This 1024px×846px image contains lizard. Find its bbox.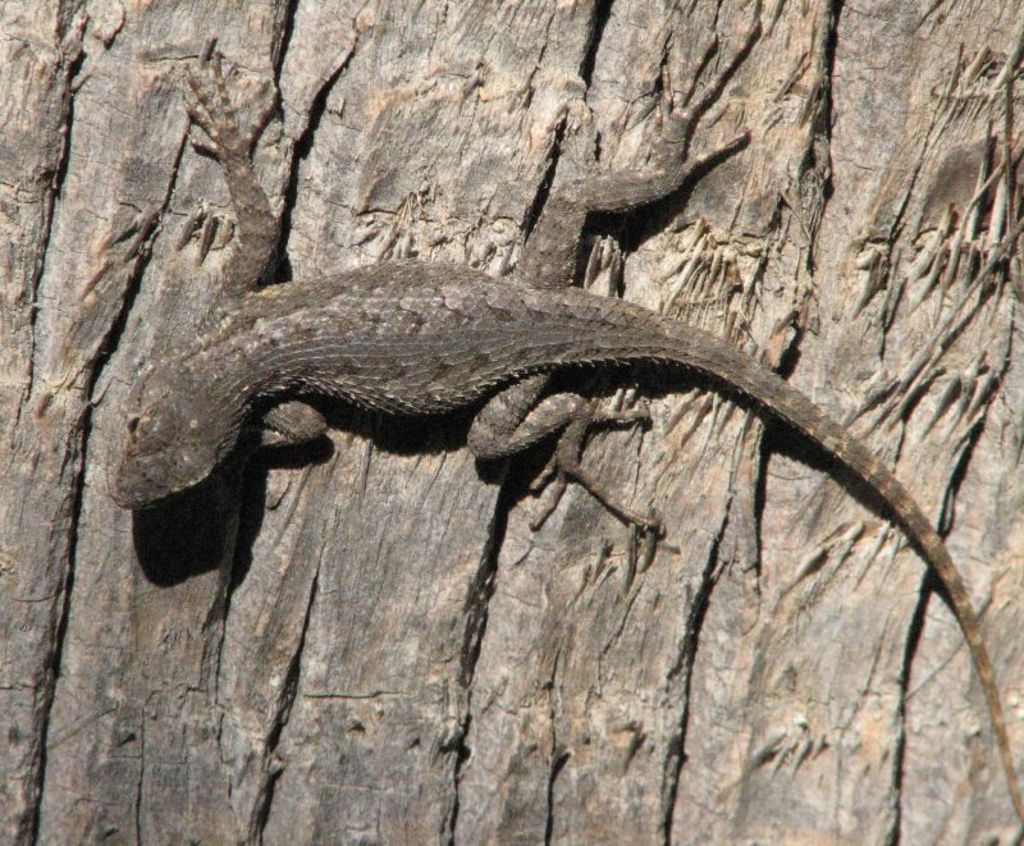
rect(104, 17, 1023, 819).
